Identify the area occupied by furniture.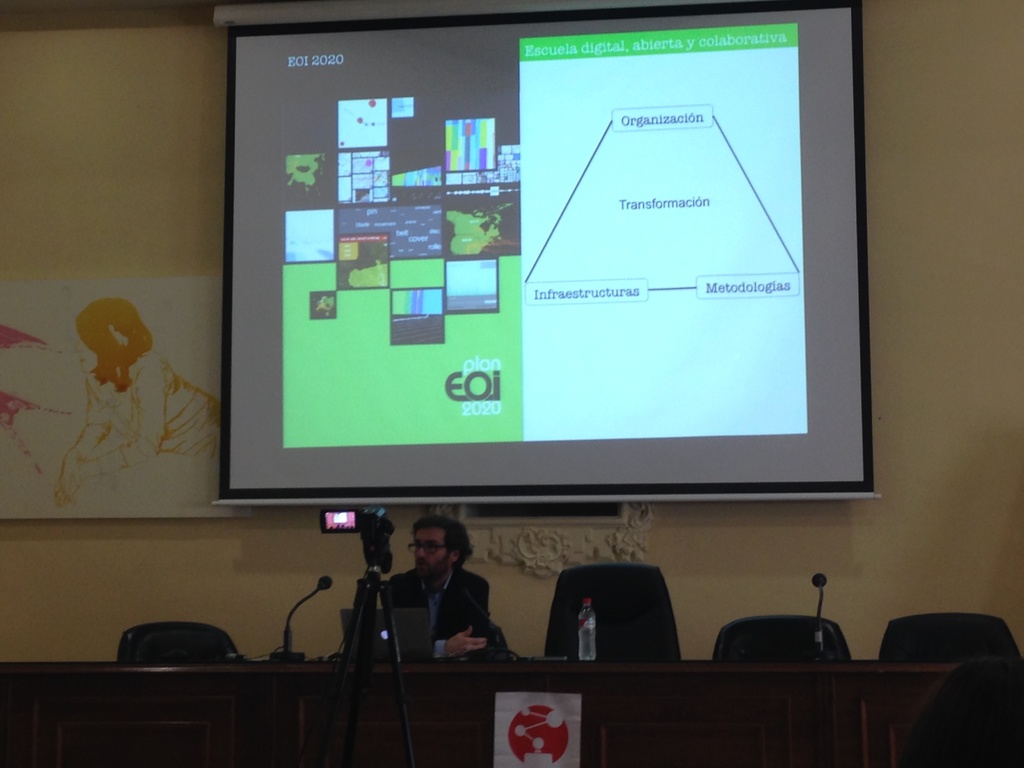
Area: 1 567 1022 767.
